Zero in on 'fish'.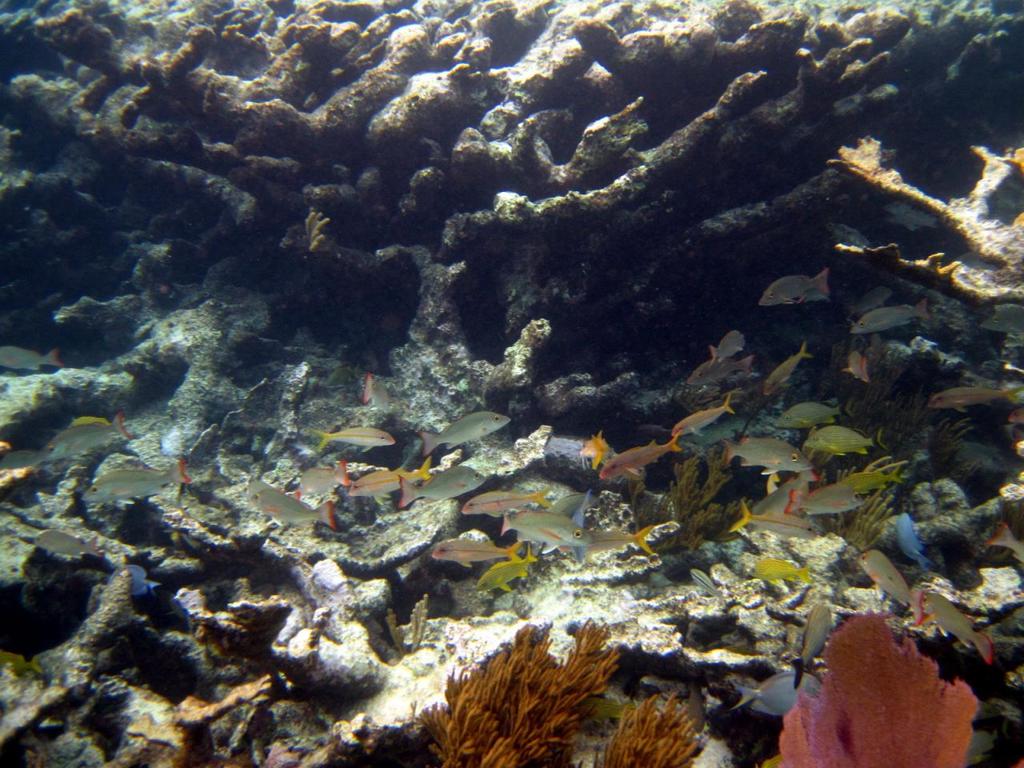
Zeroed in: (987,522,1023,561).
